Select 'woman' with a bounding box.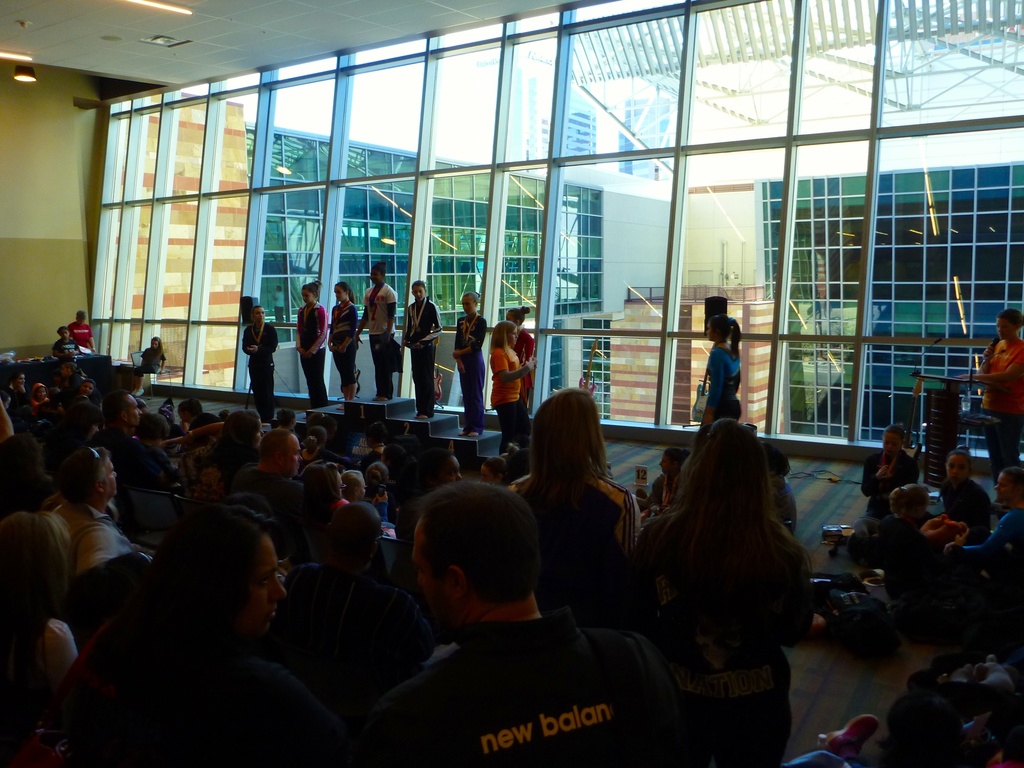
{"x1": 383, "y1": 439, "x2": 415, "y2": 490}.
